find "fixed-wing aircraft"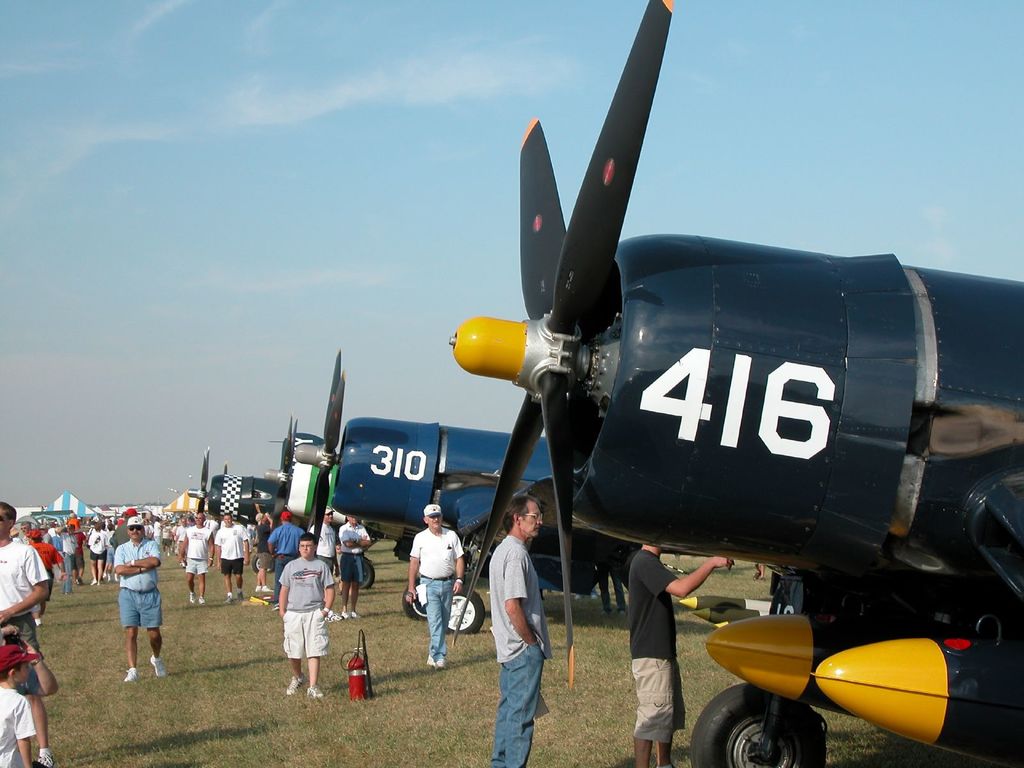
(223,458,232,478)
